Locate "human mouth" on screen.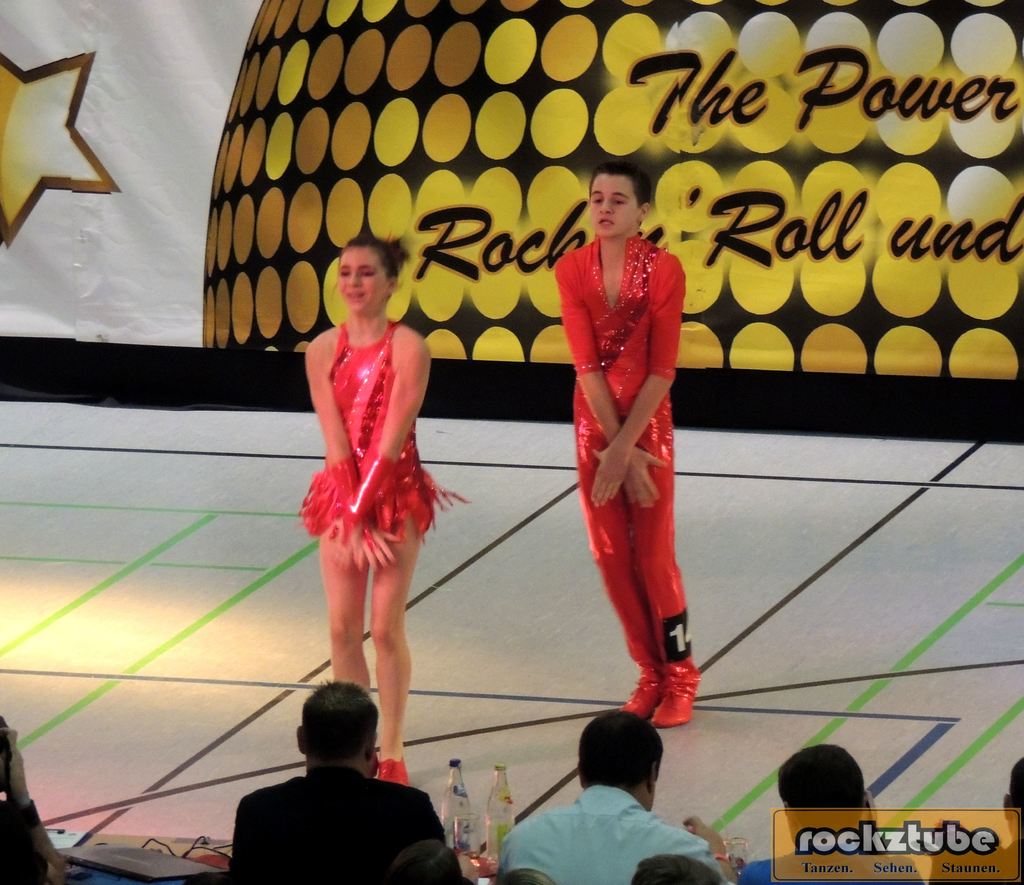
On screen at <region>595, 219, 614, 228</region>.
